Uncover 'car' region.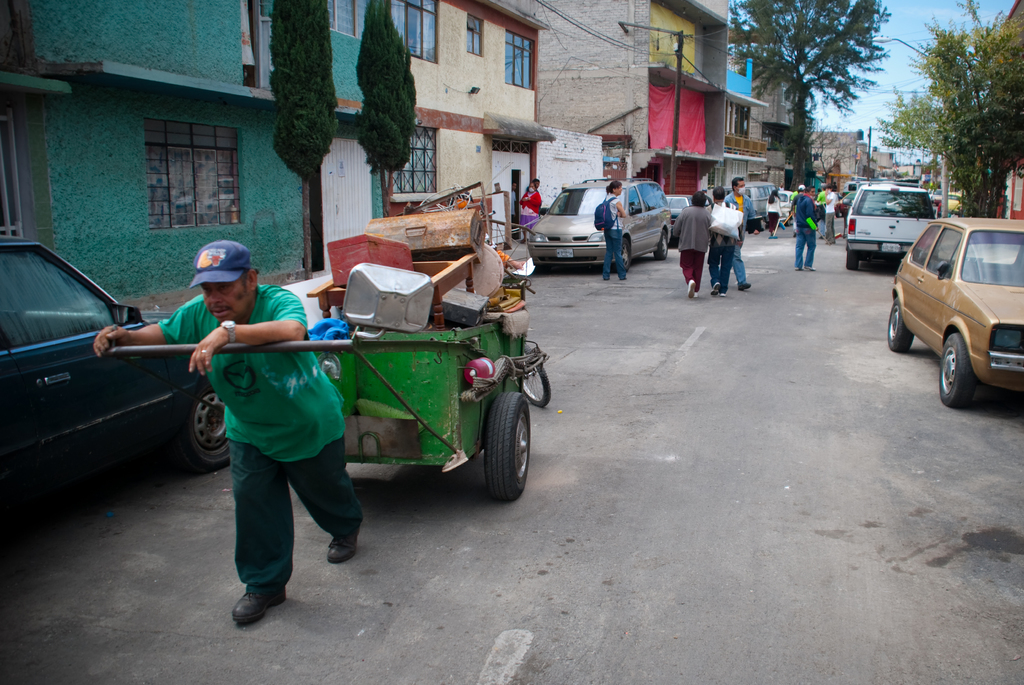
Uncovered: <bbox>540, 178, 670, 259</bbox>.
